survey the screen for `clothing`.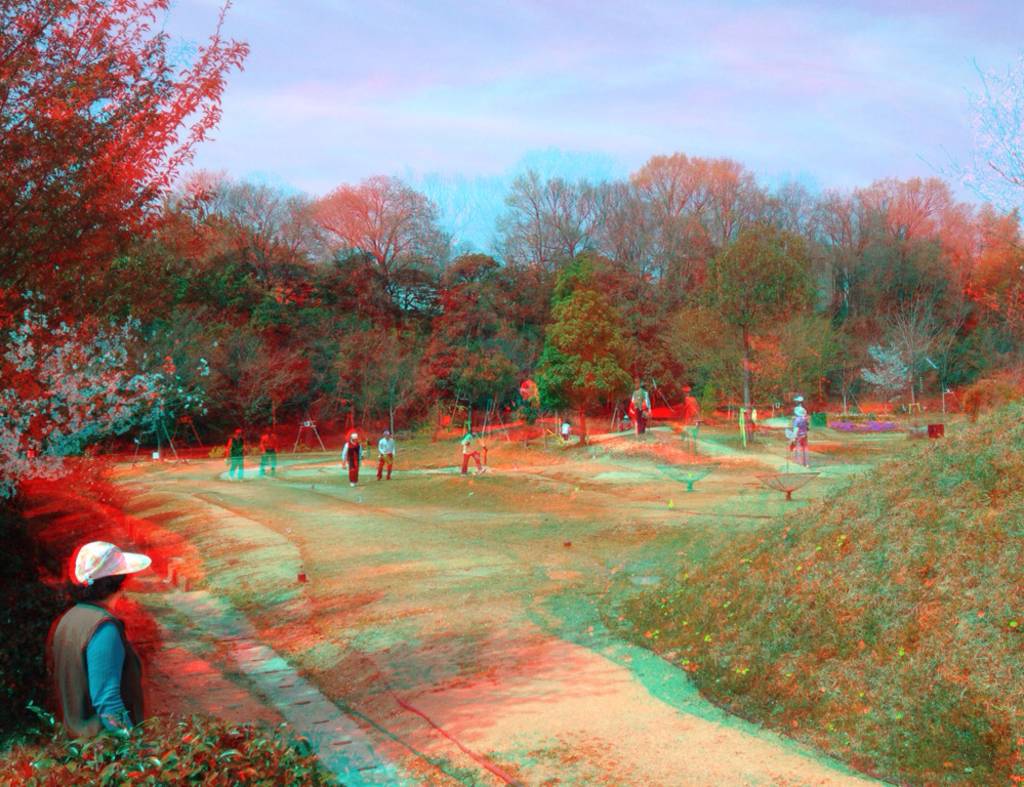
Survey found: {"left": 377, "top": 433, "right": 396, "bottom": 477}.
